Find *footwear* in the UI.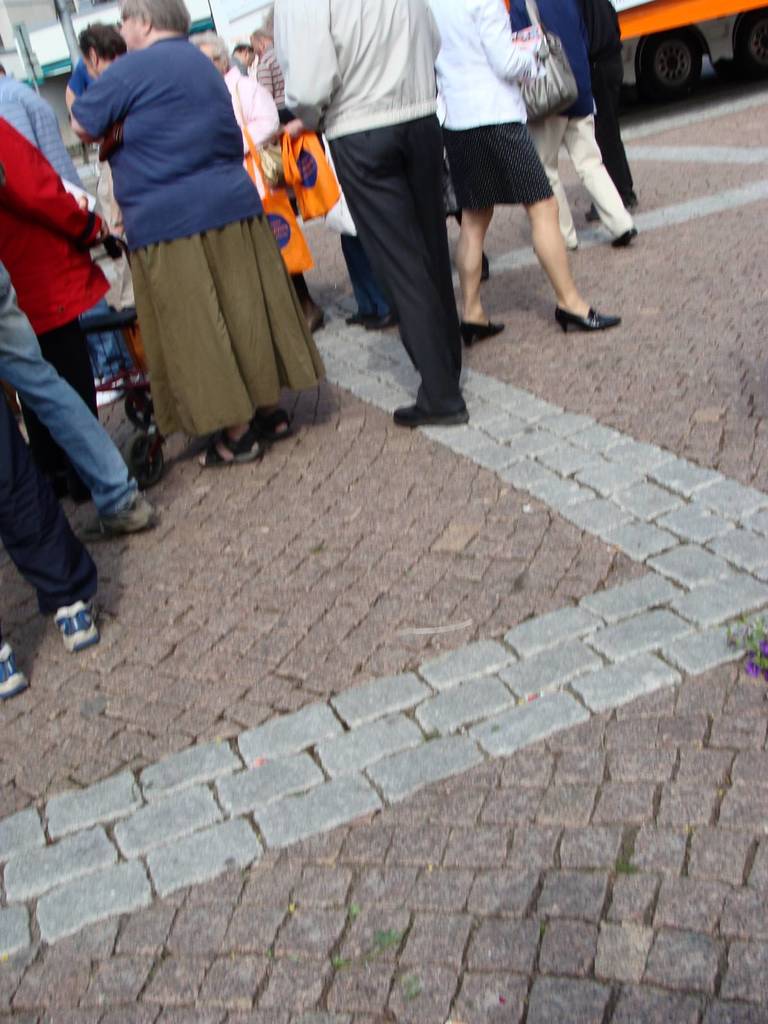
UI element at (552,301,625,340).
